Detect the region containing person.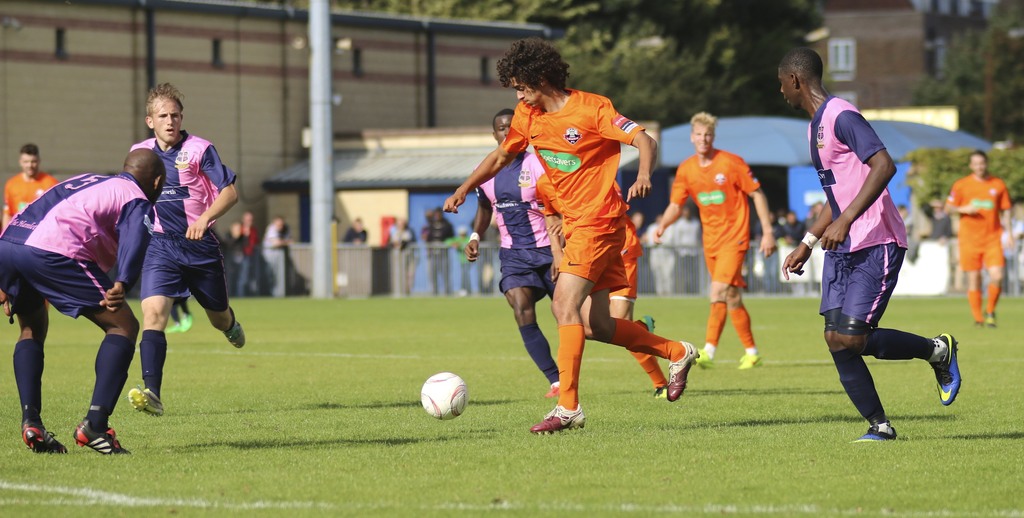
l=1017, t=201, r=1023, b=295.
